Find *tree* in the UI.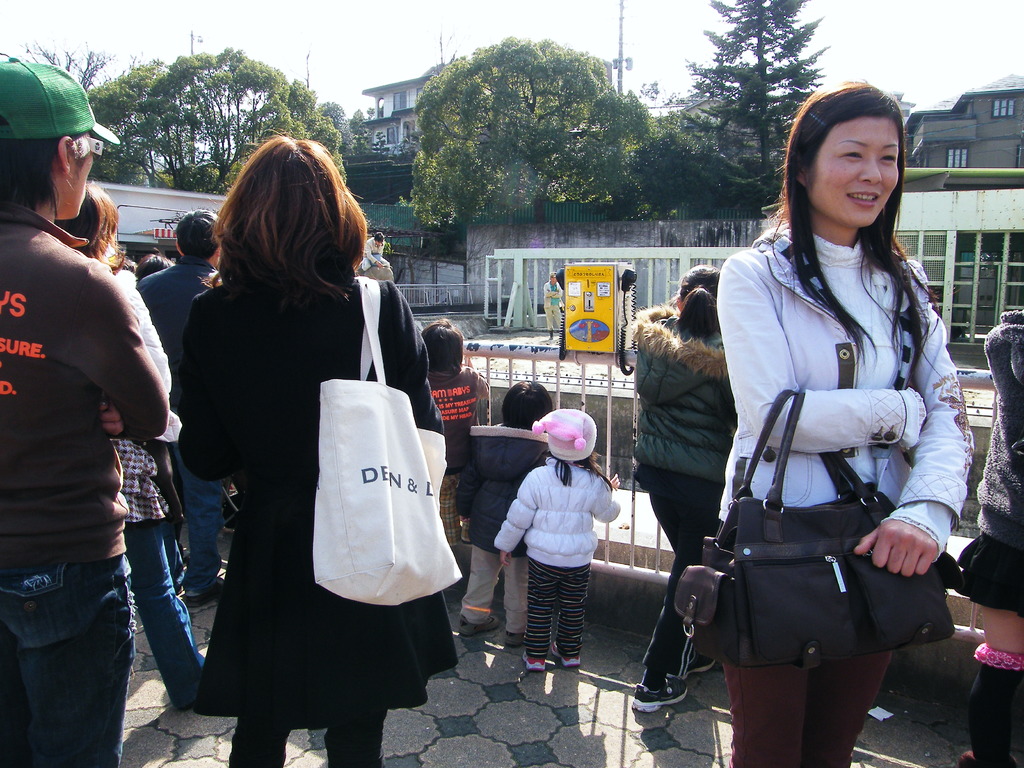
UI element at (left=93, top=61, right=159, bottom=163).
